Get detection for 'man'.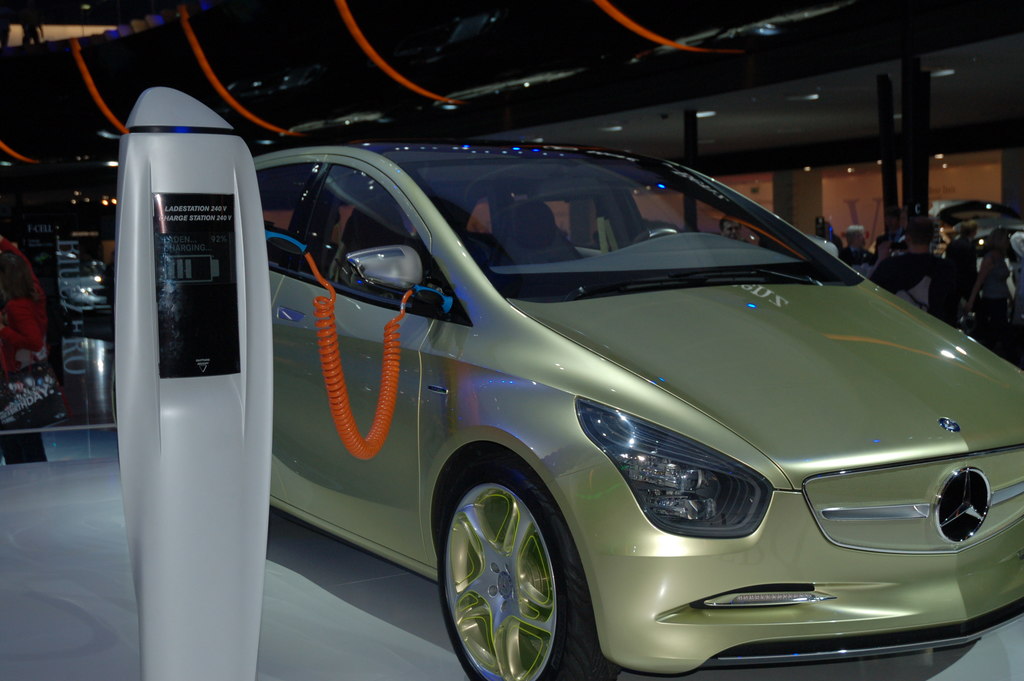
Detection: [873, 213, 954, 318].
